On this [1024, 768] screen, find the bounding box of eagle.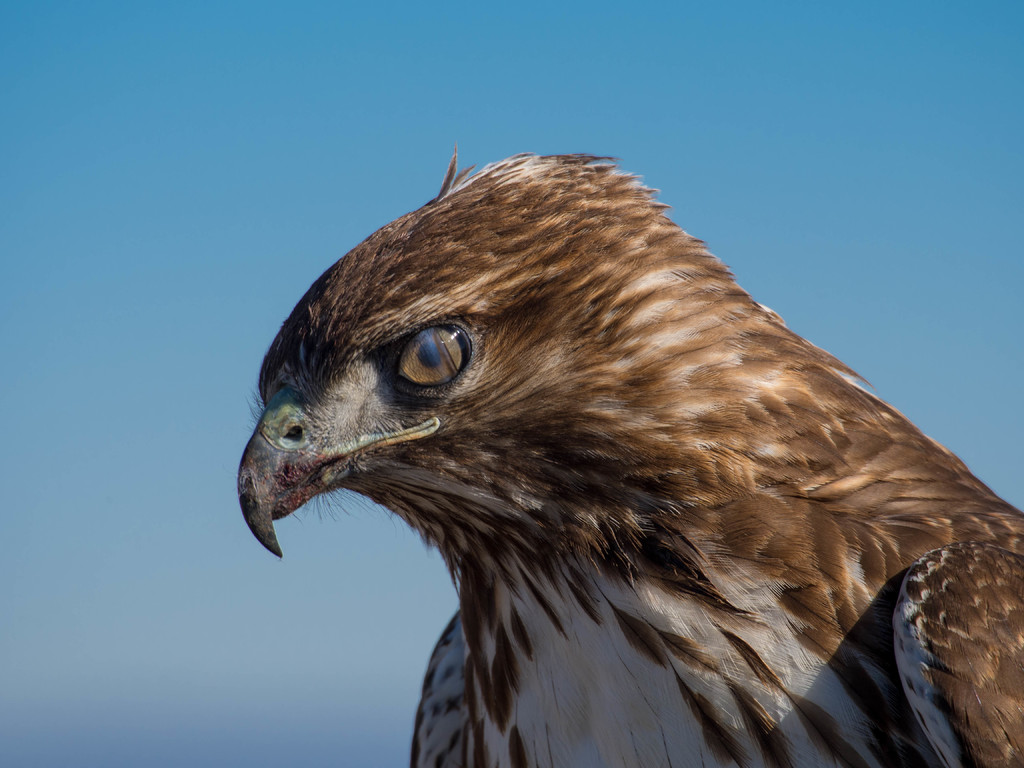
Bounding box: (left=232, top=137, right=1023, bottom=767).
